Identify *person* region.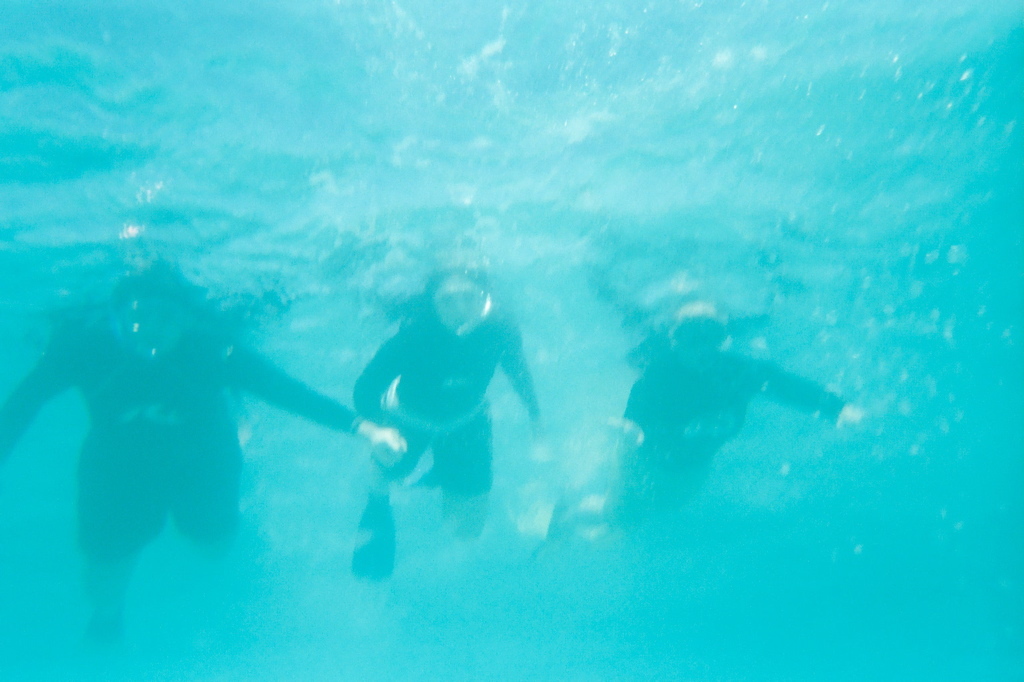
Region: box=[551, 273, 868, 536].
